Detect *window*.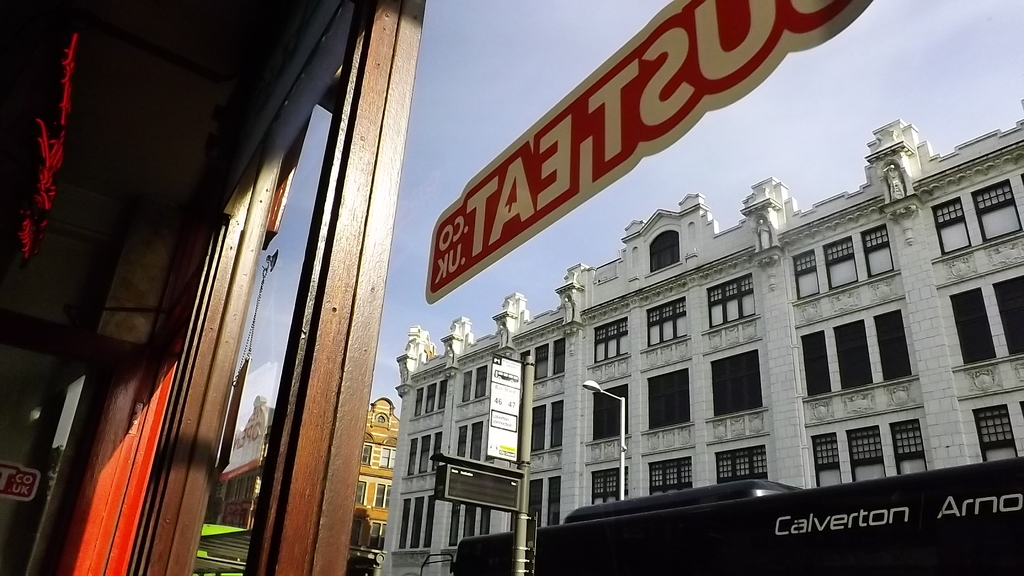
Detected at <bbox>522, 339, 569, 387</bbox>.
